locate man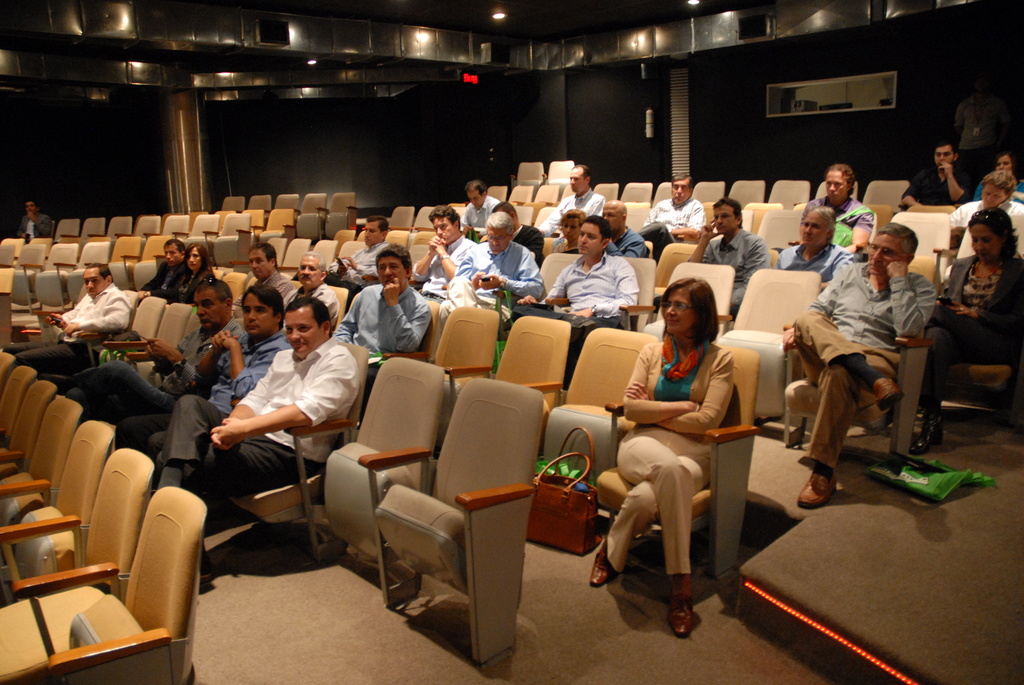
x1=600, y1=200, x2=648, y2=258
